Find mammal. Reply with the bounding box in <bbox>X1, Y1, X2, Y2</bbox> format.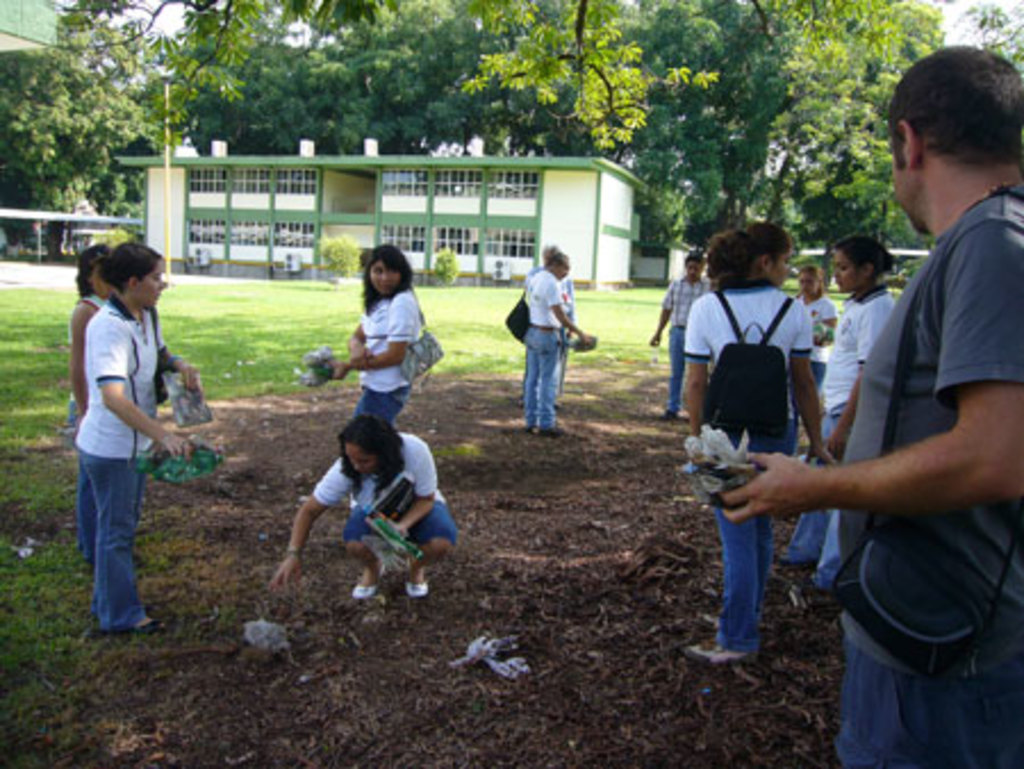
<bbox>332, 243, 430, 428</bbox>.
